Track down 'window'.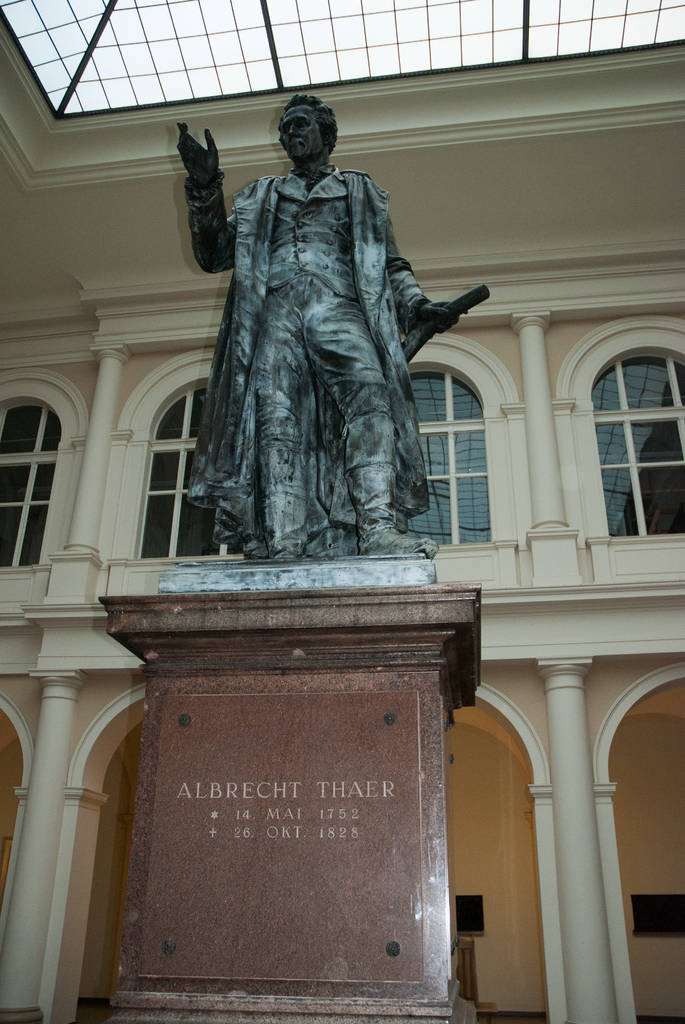
Tracked to bbox=[33, 416, 63, 451].
